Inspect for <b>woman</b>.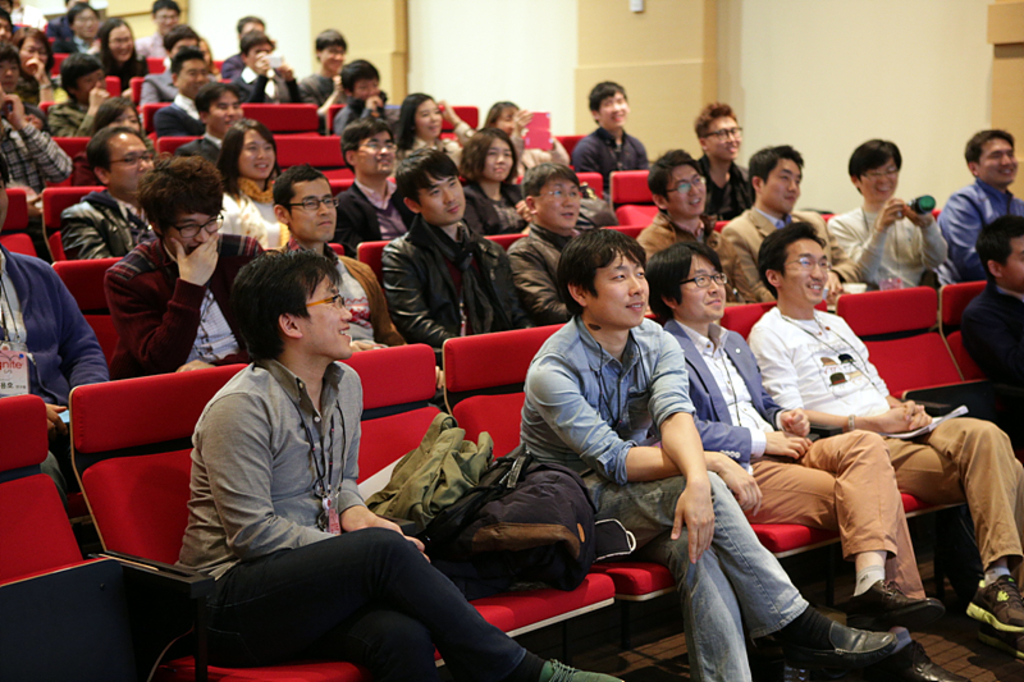
Inspection: 461 125 525 238.
